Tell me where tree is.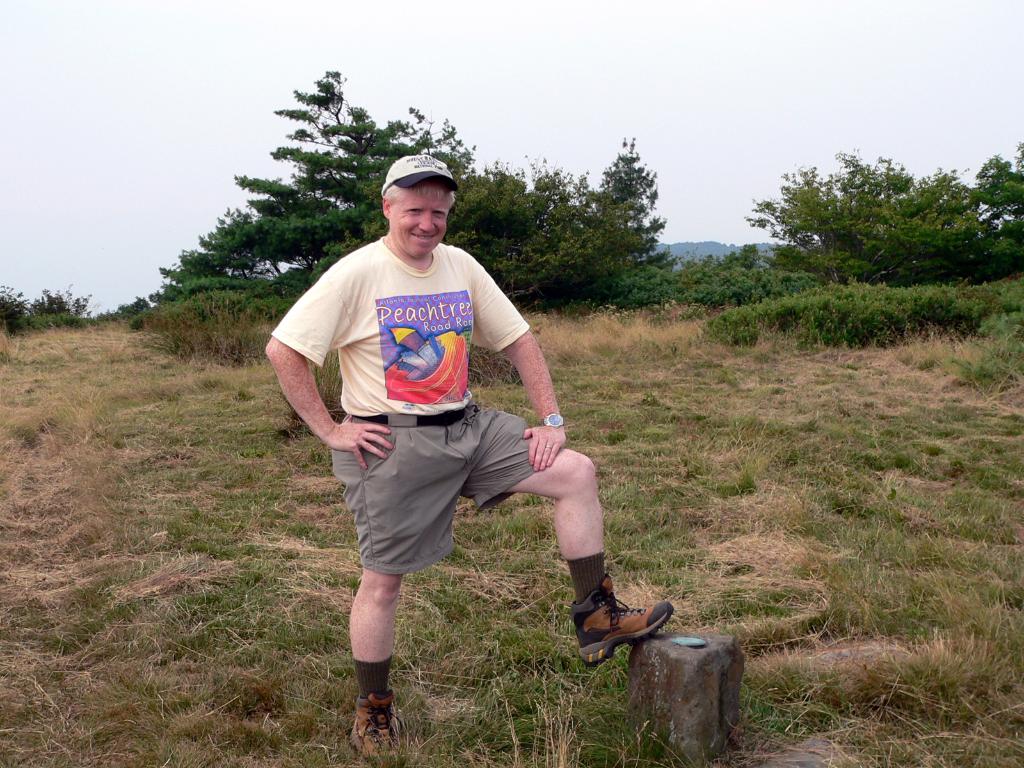
tree is at 147:70:534:320.
